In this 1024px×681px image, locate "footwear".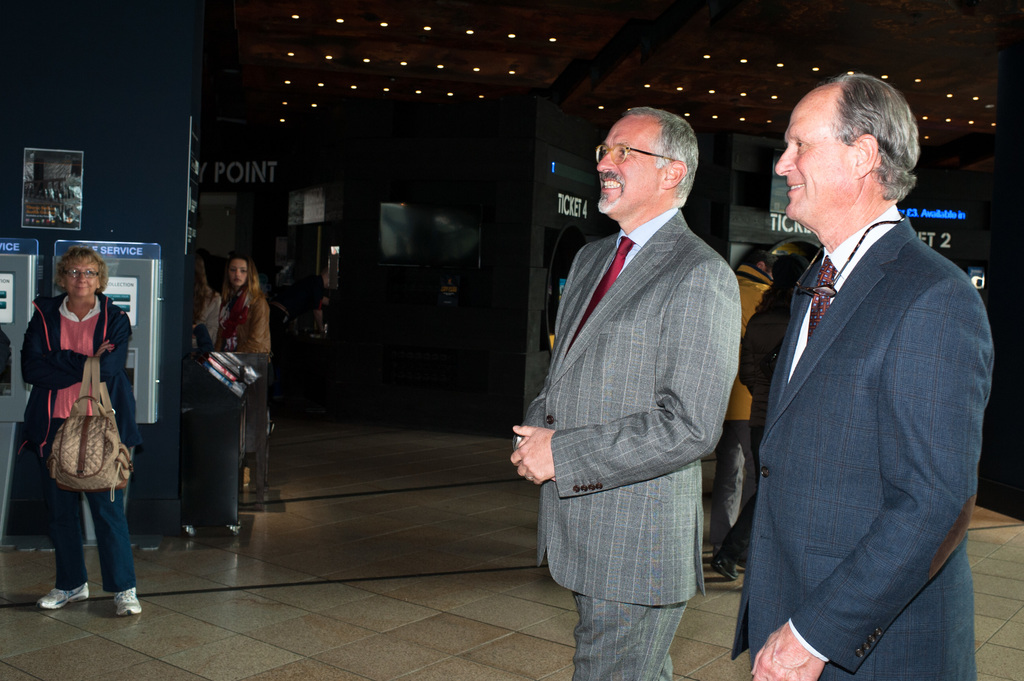
Bounding box: l=243, t=462, r=249, b=487.
